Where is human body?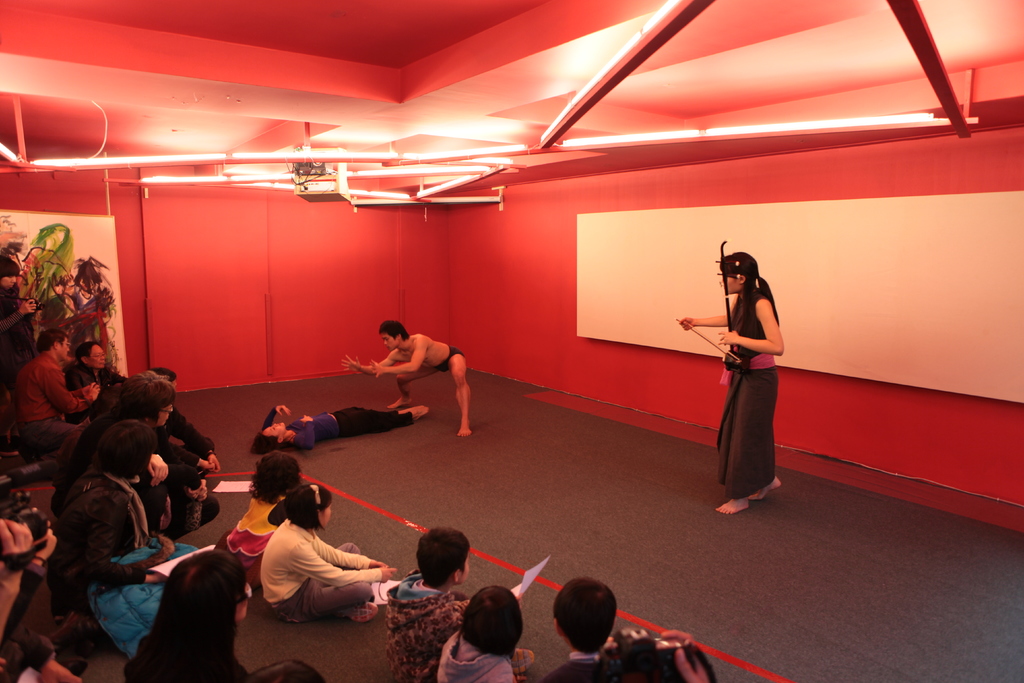
(x1=65, y1=367, x2=125, y2=422).
